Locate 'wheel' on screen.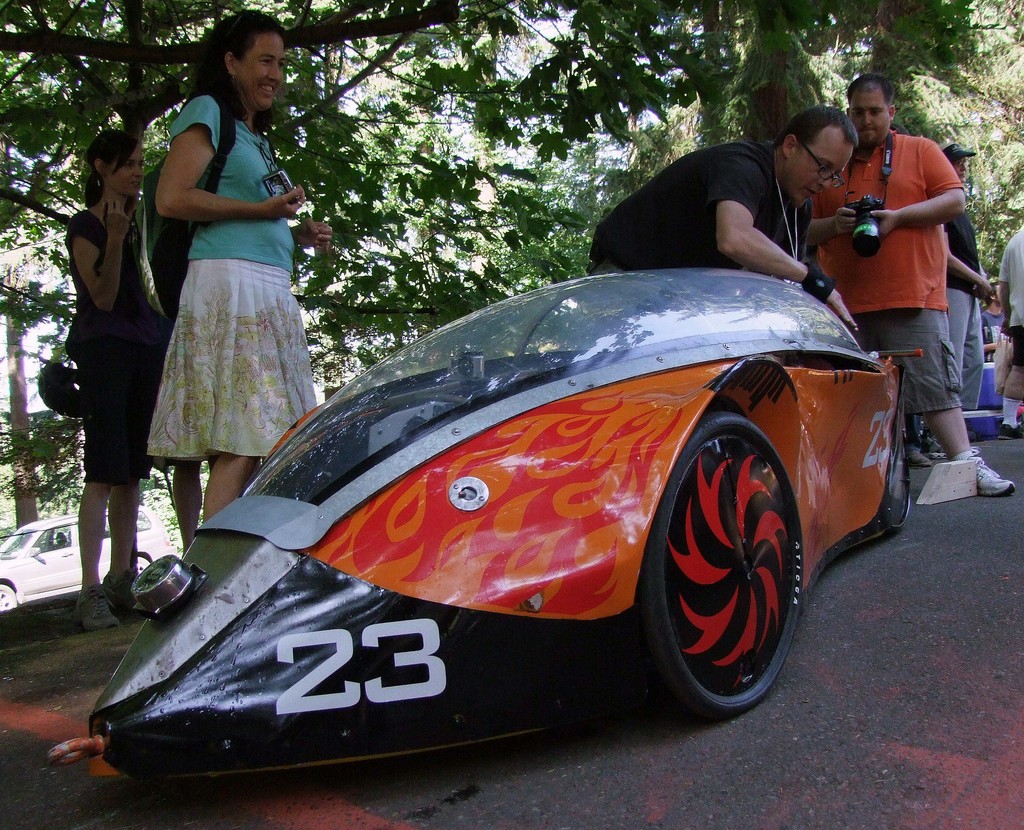
On screen at box(137, 552, 159, 574).
